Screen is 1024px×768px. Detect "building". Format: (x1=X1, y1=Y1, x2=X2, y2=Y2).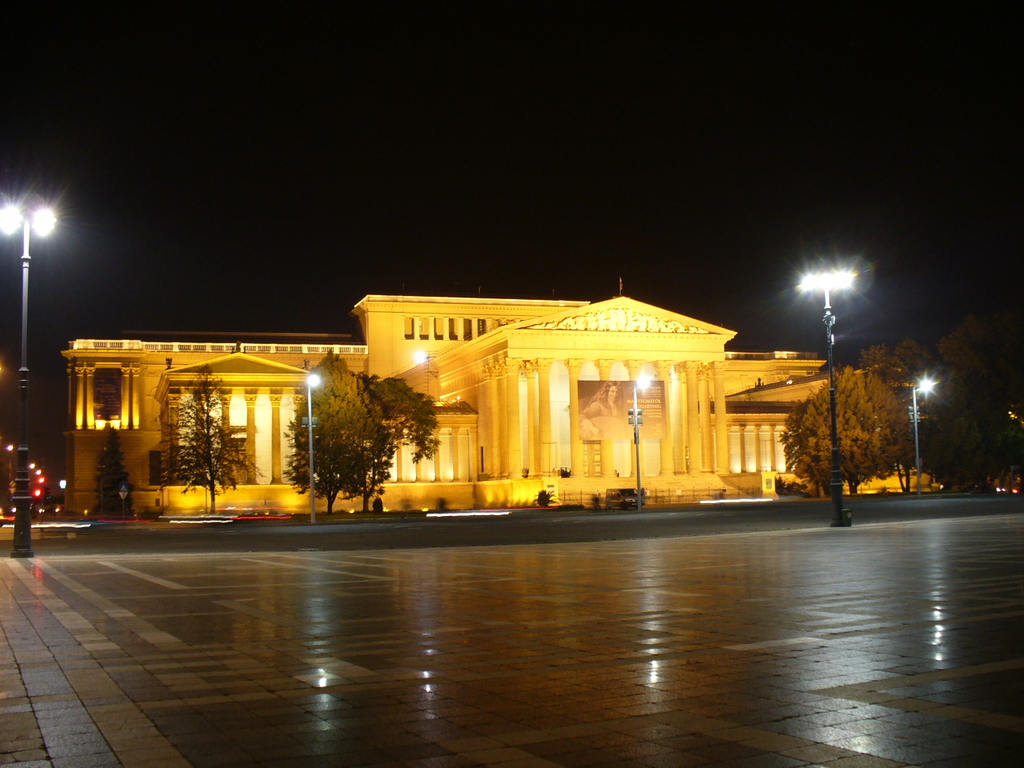
(x1=58, y1=292, x2=916, y2=524).
